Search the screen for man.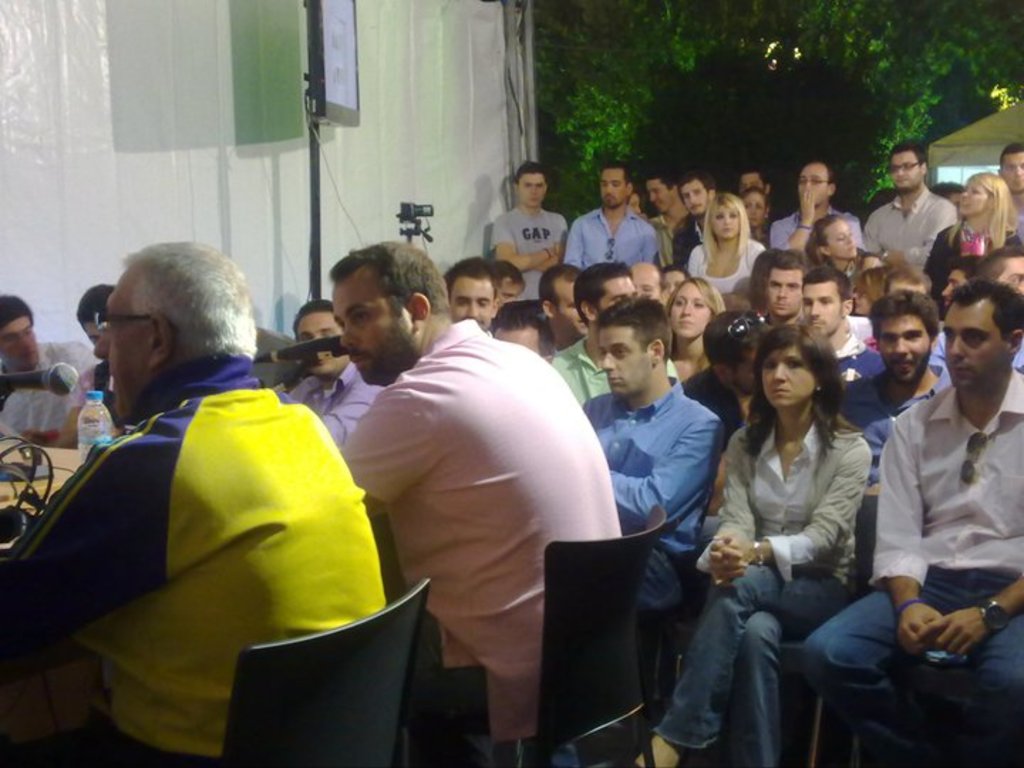
Found at box(494, 266, 521, 313).
